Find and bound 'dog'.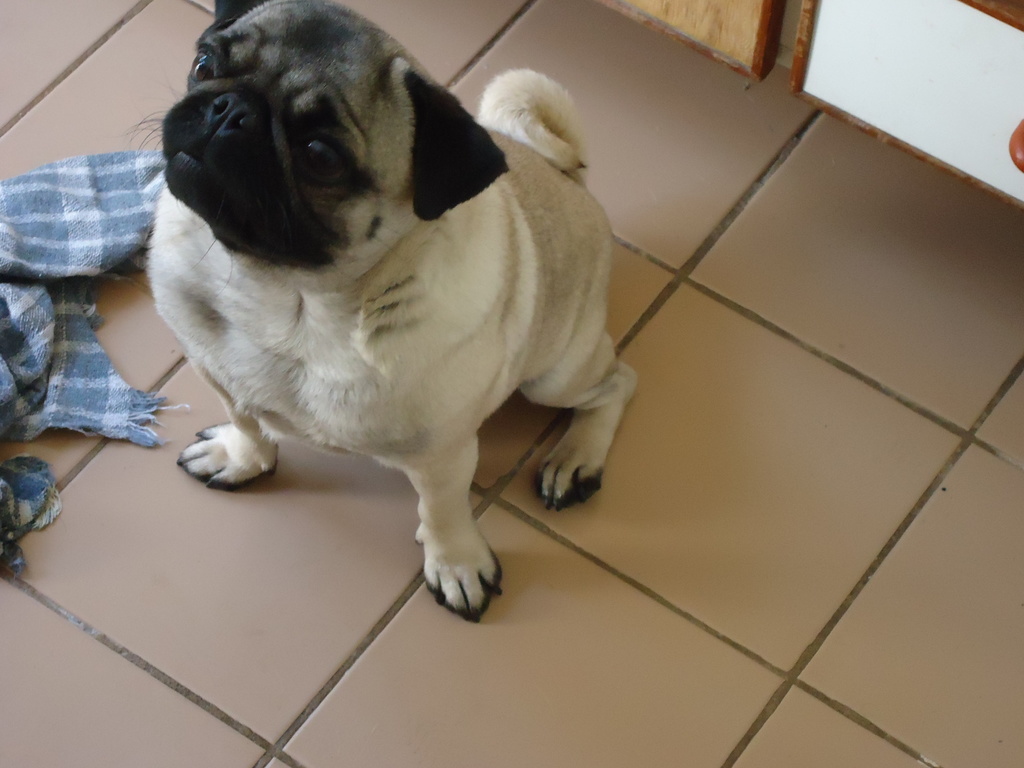
Bound: x1=117 y1=0 x2=639 y2=625.
